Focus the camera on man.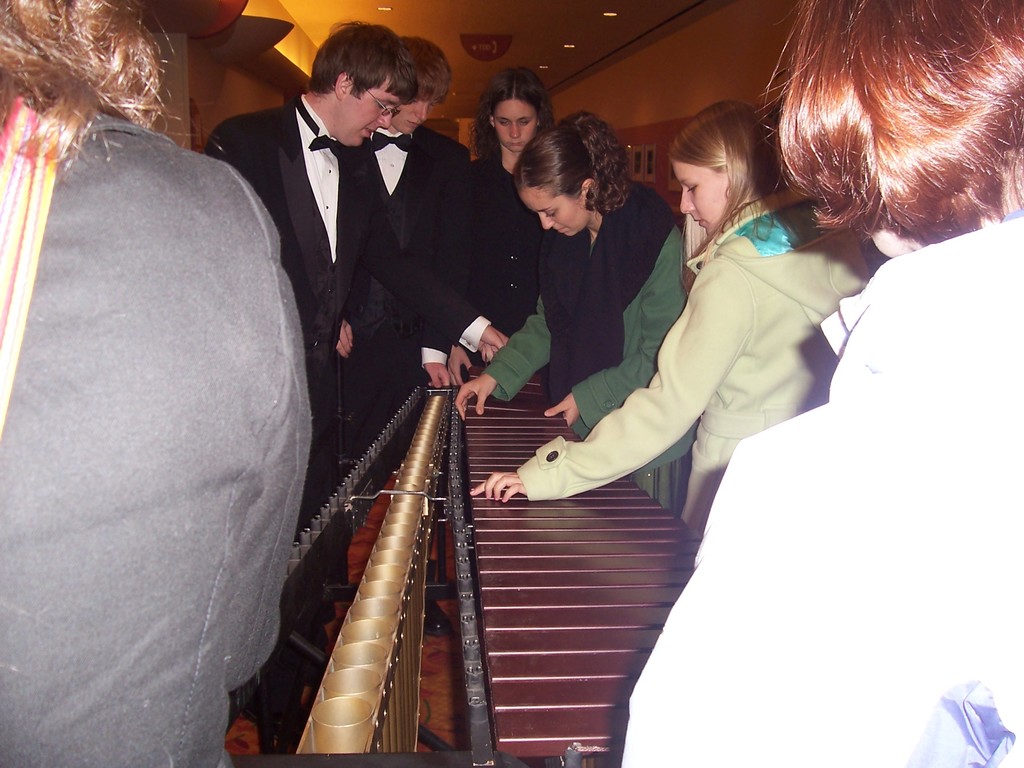
Focus region: bbox=(353, 35, 475, 452).
